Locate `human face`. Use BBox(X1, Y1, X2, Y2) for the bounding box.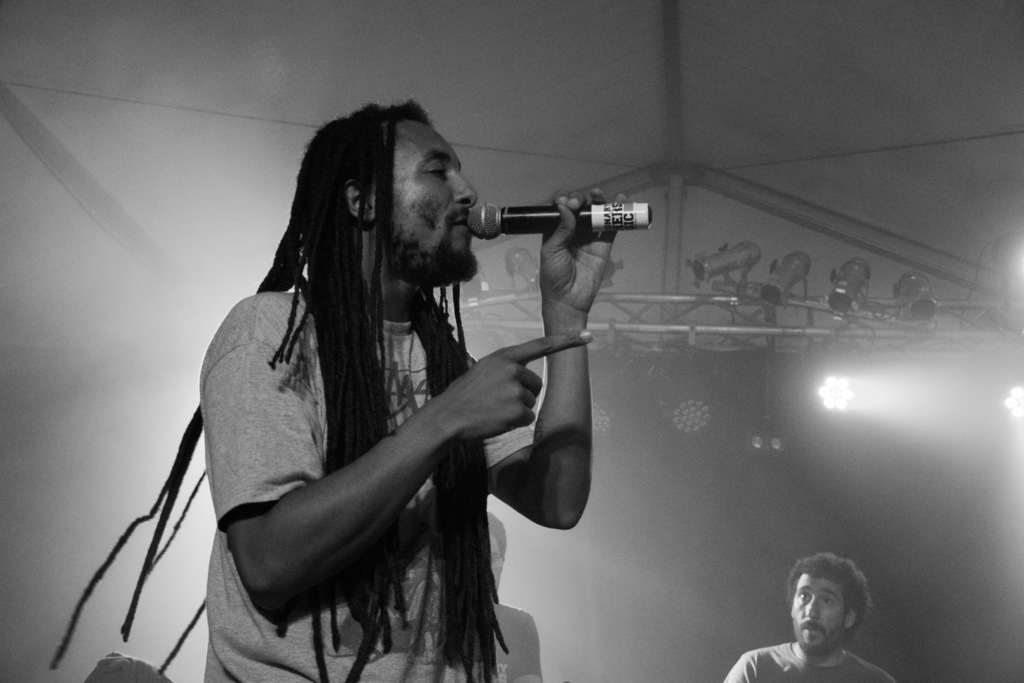
BBox(794, 586, 847, 645).
